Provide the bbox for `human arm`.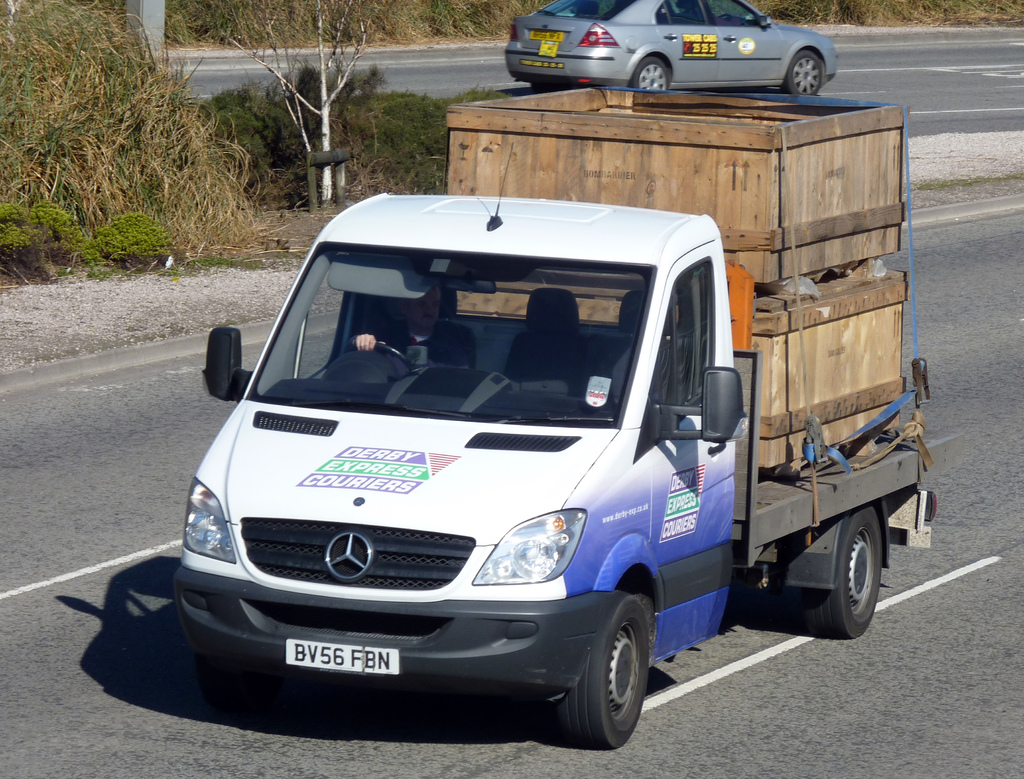
box(442, 326, 476, 380).
